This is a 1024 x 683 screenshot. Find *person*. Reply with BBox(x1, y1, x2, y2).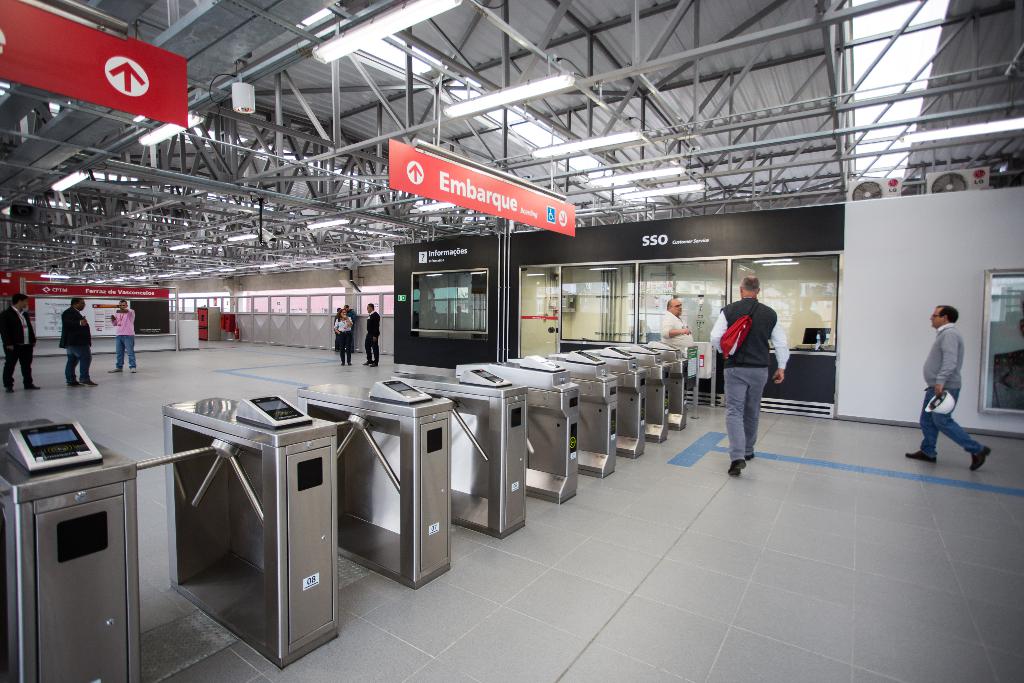
BBox(336, 308, 353, 366).
